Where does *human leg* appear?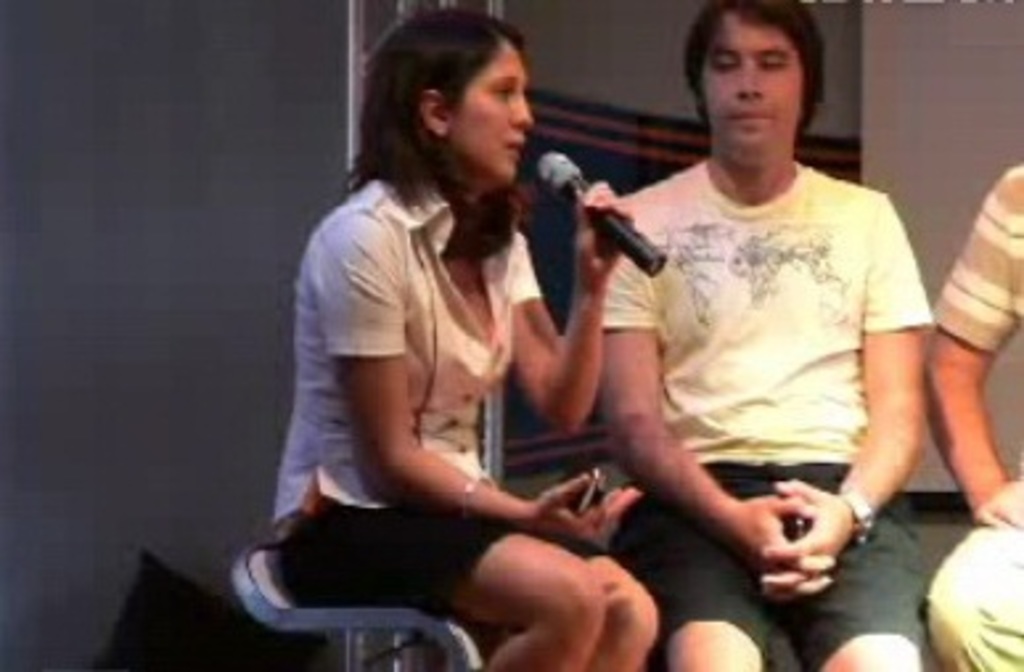
Appears at [left=291, top=508, right=609, bottom=669].
